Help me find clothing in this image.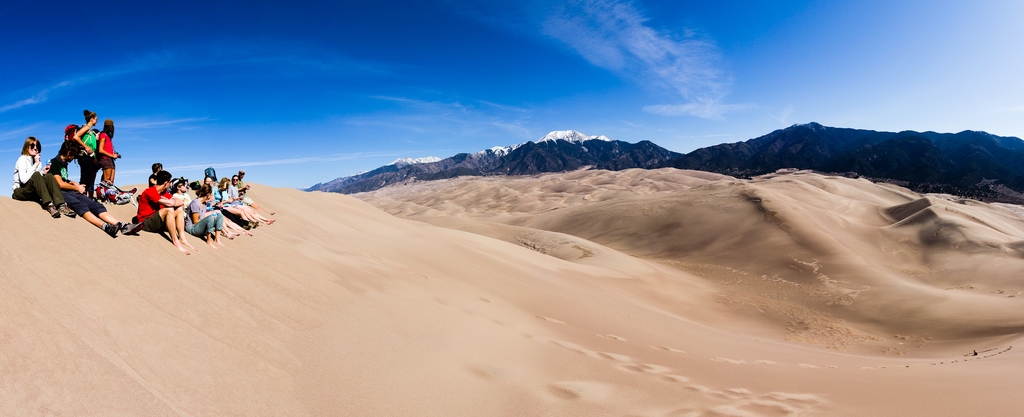
Found it: (x1=46, y1=152, x2=67, y2=177).
